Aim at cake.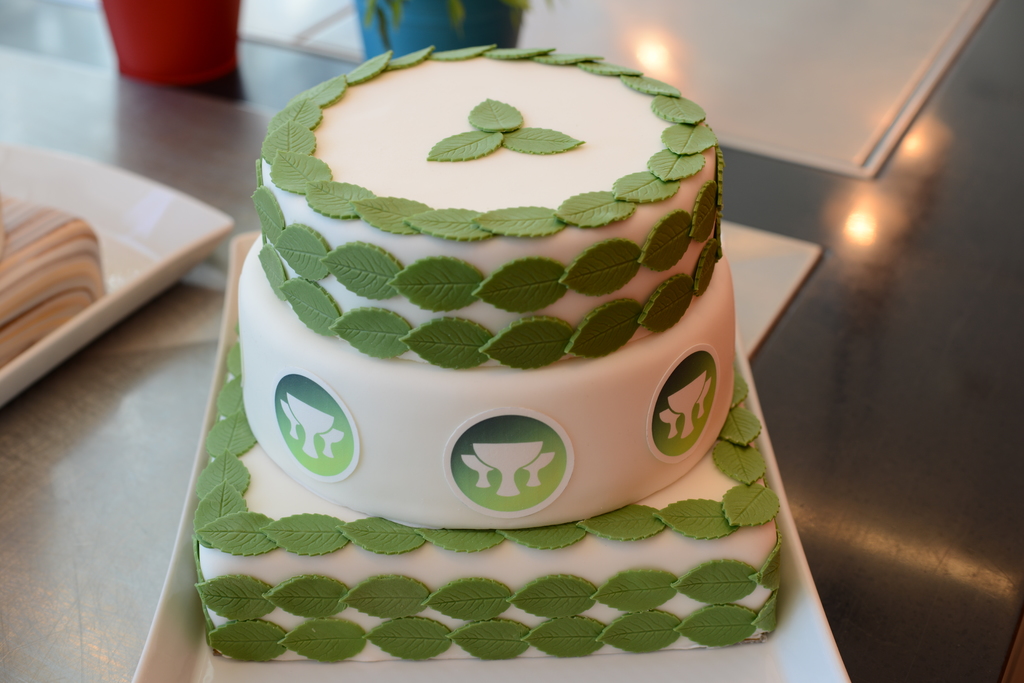
Aimed at crop(189, 44, 778, 666).
